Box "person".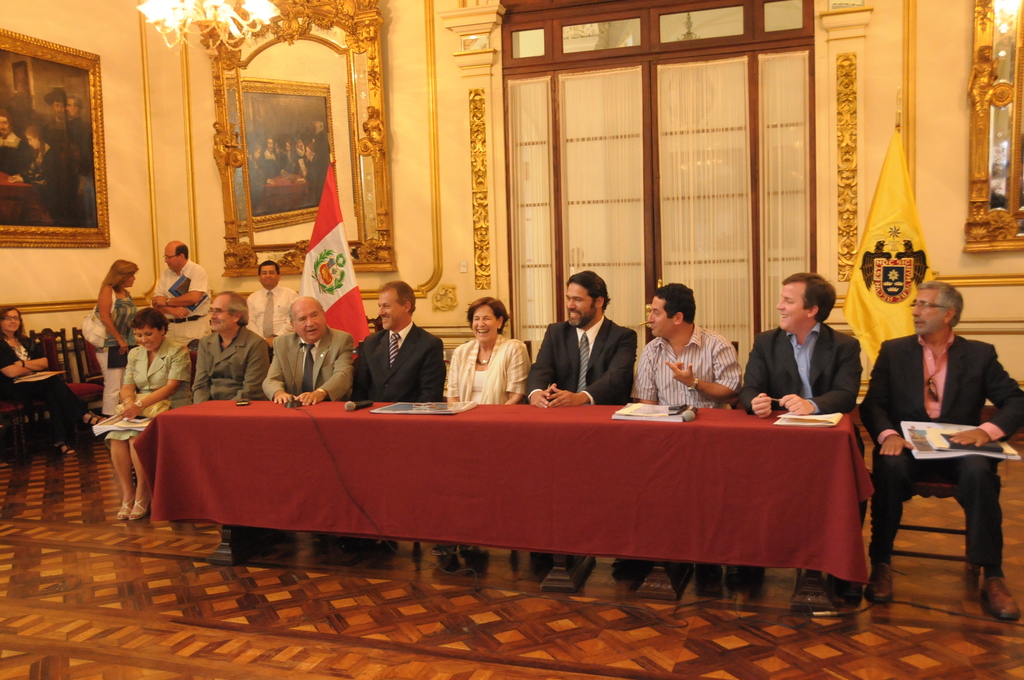
{"x1": 249, "y1": 260, "x2": 300, "y2": 355}.
